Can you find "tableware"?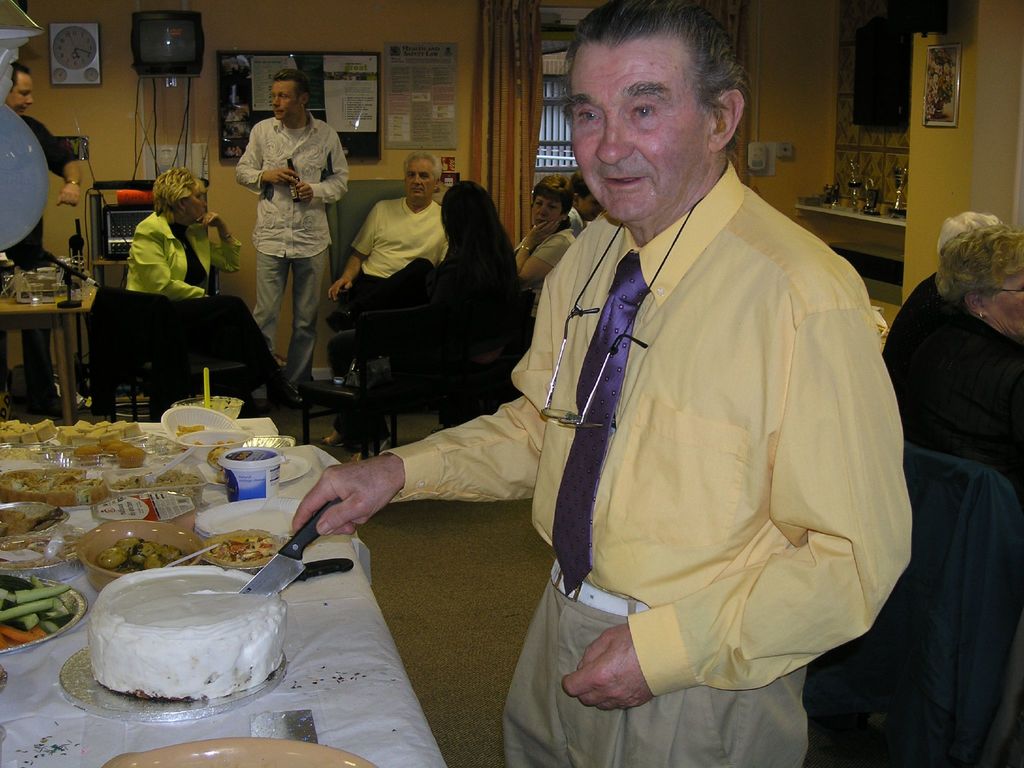
Yes, bounding box: [x1=204, y1=527, x2=292, y2=559].
